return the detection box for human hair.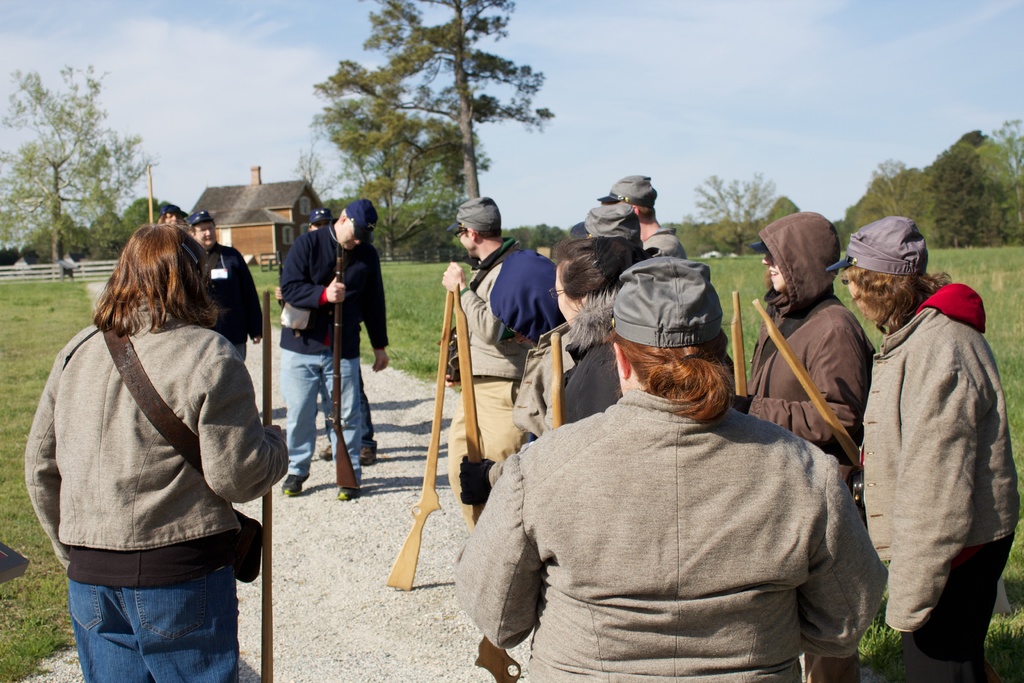
region(550, 235, 650, 305).
